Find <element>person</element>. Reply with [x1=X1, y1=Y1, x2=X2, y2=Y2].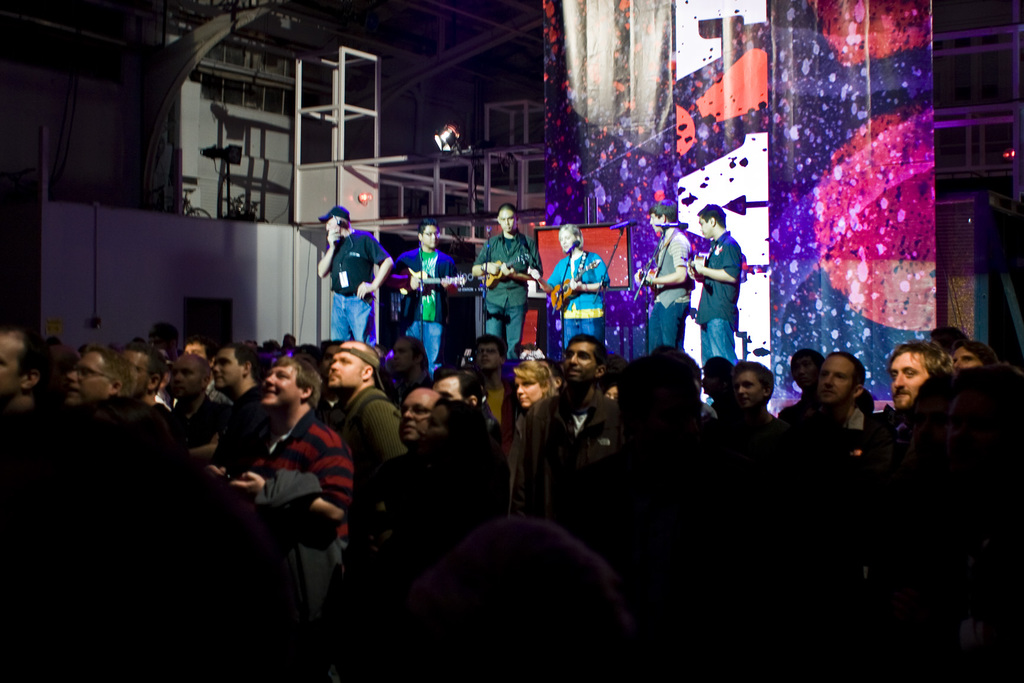
[x1=0, y1=327, x2=52, y2=410].
